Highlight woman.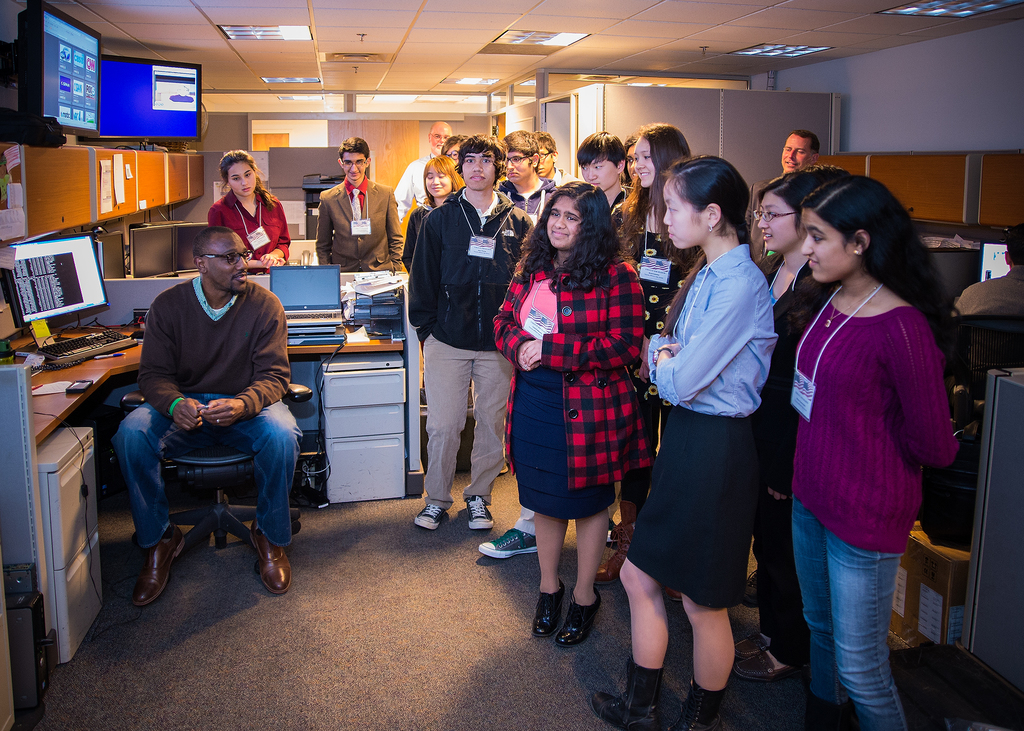
Highlighted region: box=[399, 155, 465, 272].
